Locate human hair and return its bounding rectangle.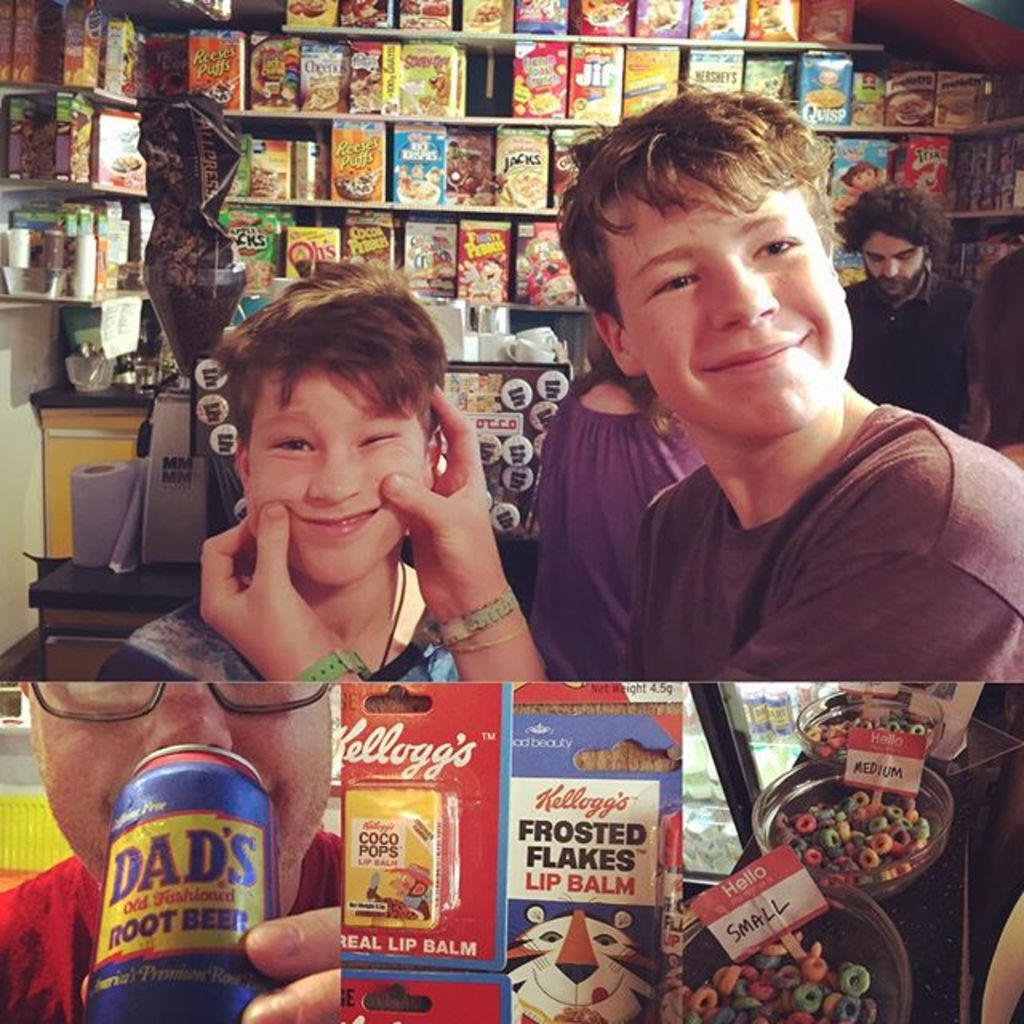
[x1=978, y1=251, x2=1022, y2=406].
